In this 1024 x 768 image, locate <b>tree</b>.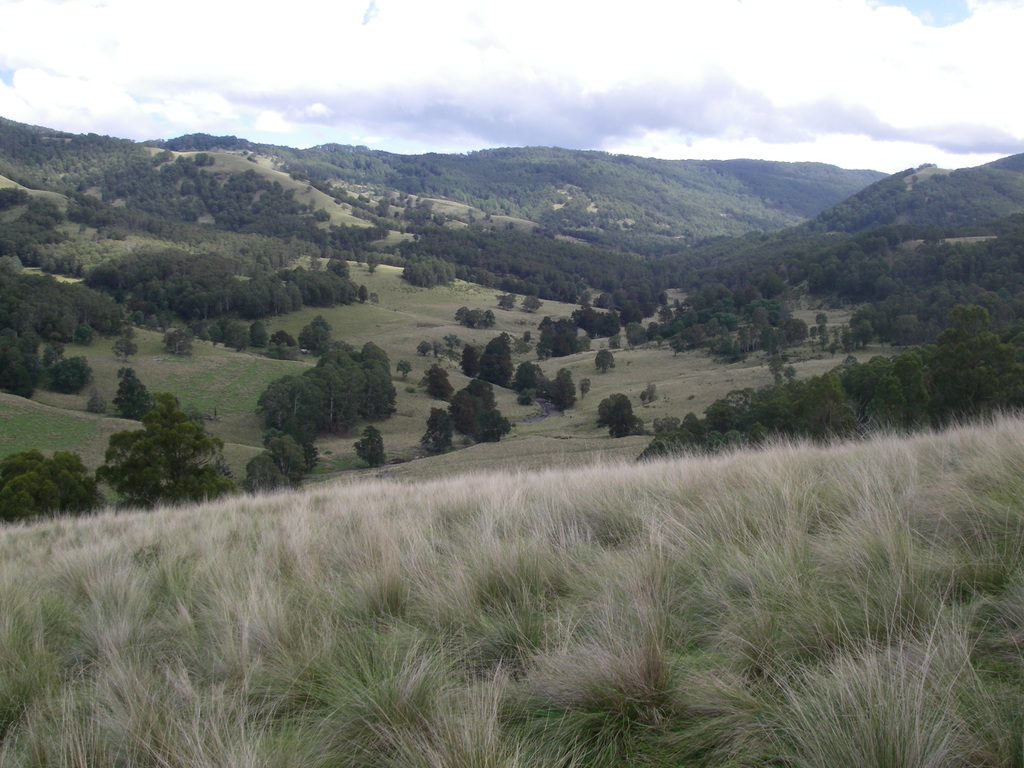
Bounding box: [432, 340, 440, 361].
